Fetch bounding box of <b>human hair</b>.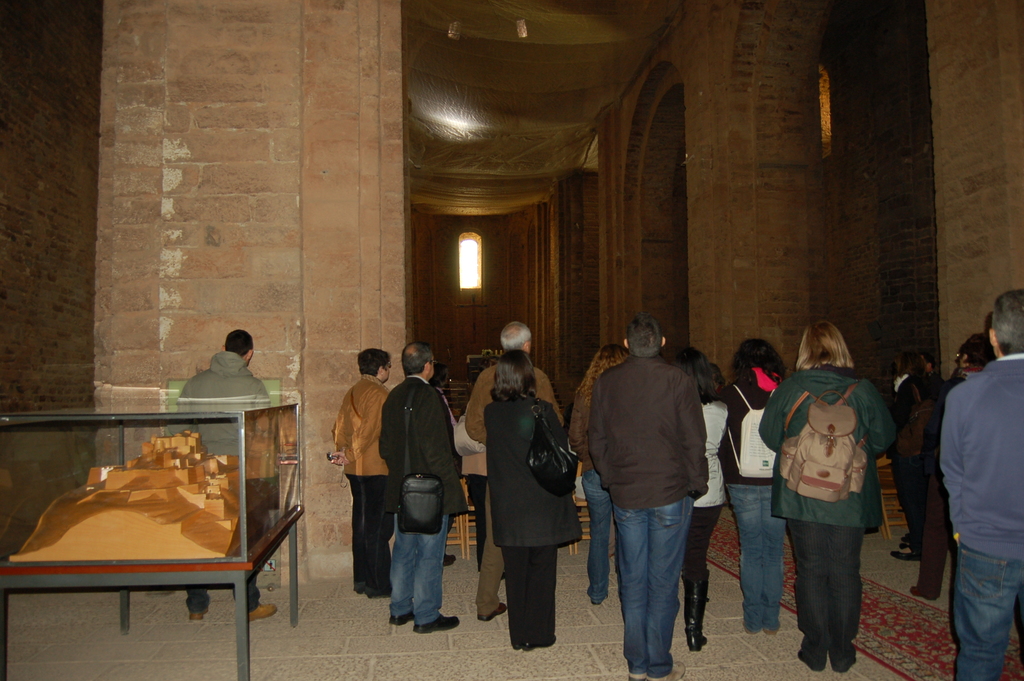
Bbox: box=[623, 318, 660, 355].
